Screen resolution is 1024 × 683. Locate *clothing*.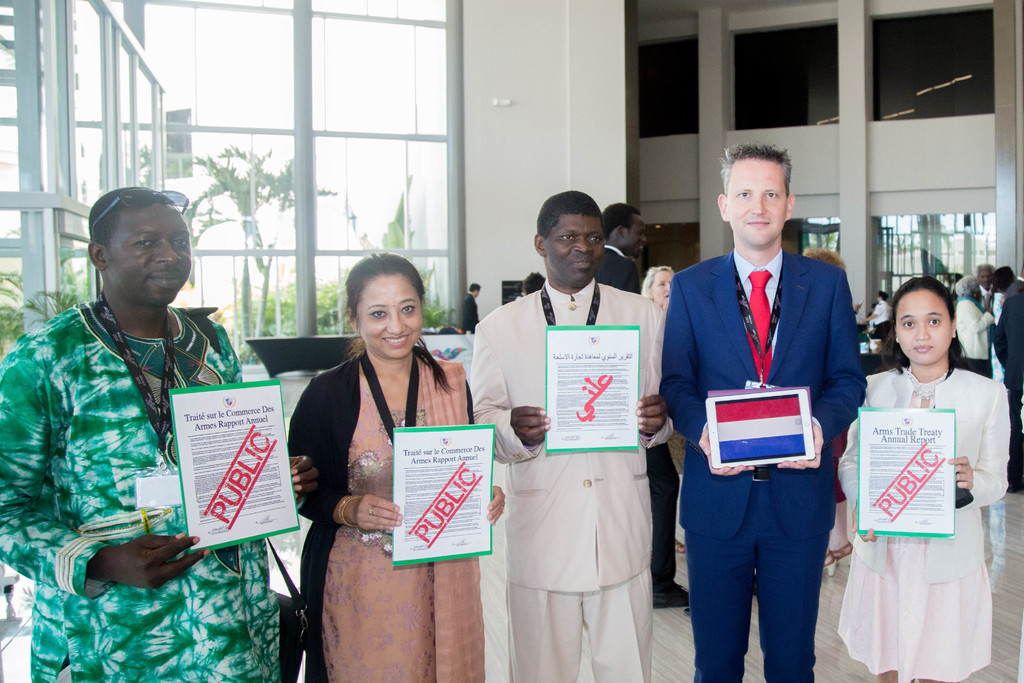
bbox=(868, 299, 886, 338).
